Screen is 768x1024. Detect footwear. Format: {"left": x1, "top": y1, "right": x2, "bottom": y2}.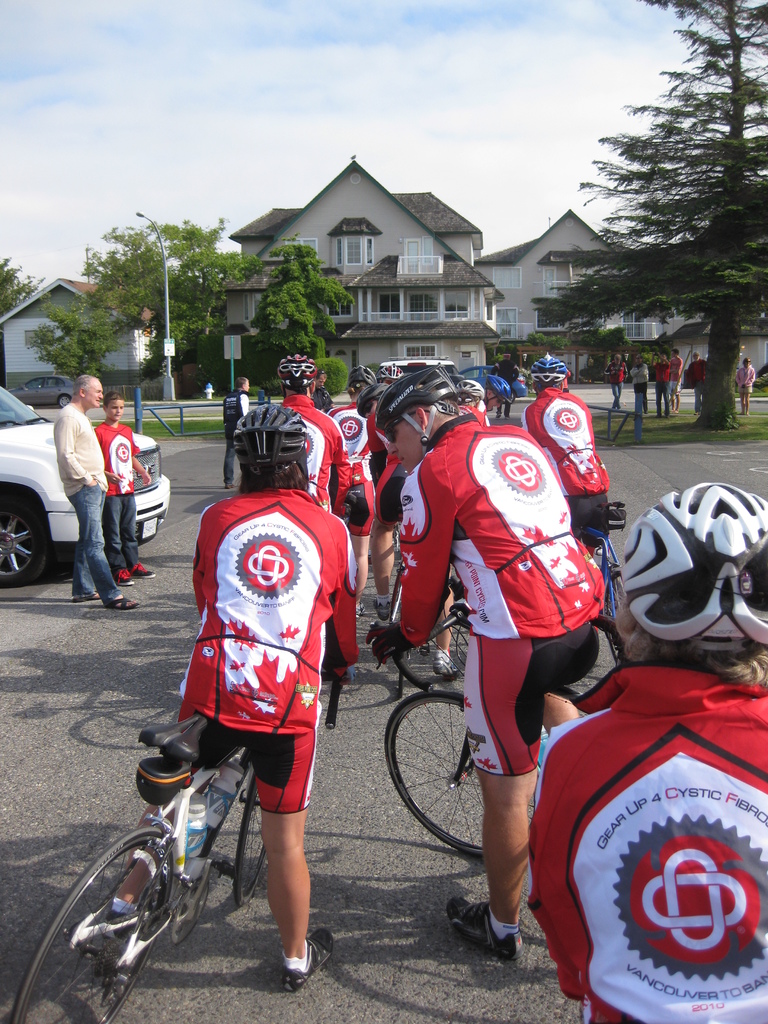
{"left": 138, "top": 561, "right": 157, "bottom": 577}.
